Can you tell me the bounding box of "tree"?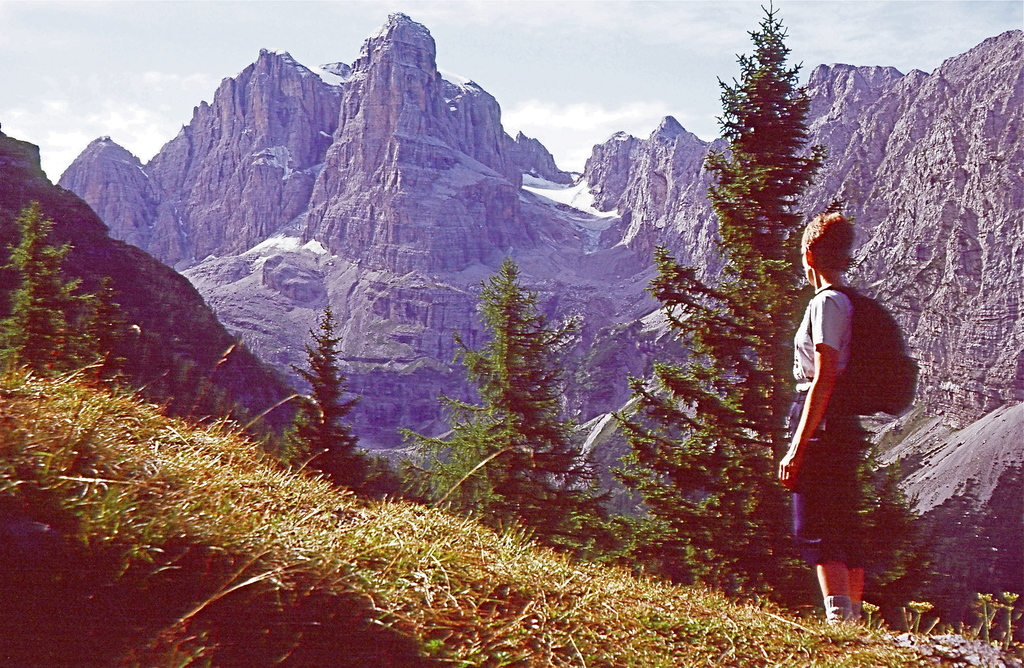
609, 0, 969, 617.
